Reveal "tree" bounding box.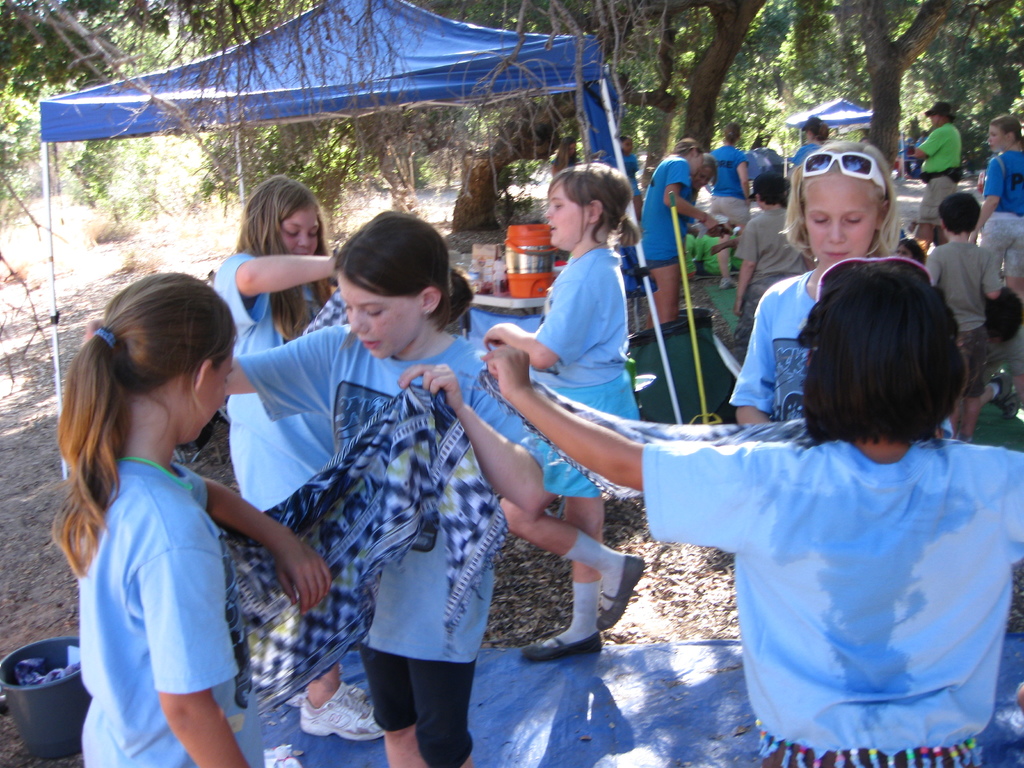
Revealed: select_region(852, 0, 936, 194).
